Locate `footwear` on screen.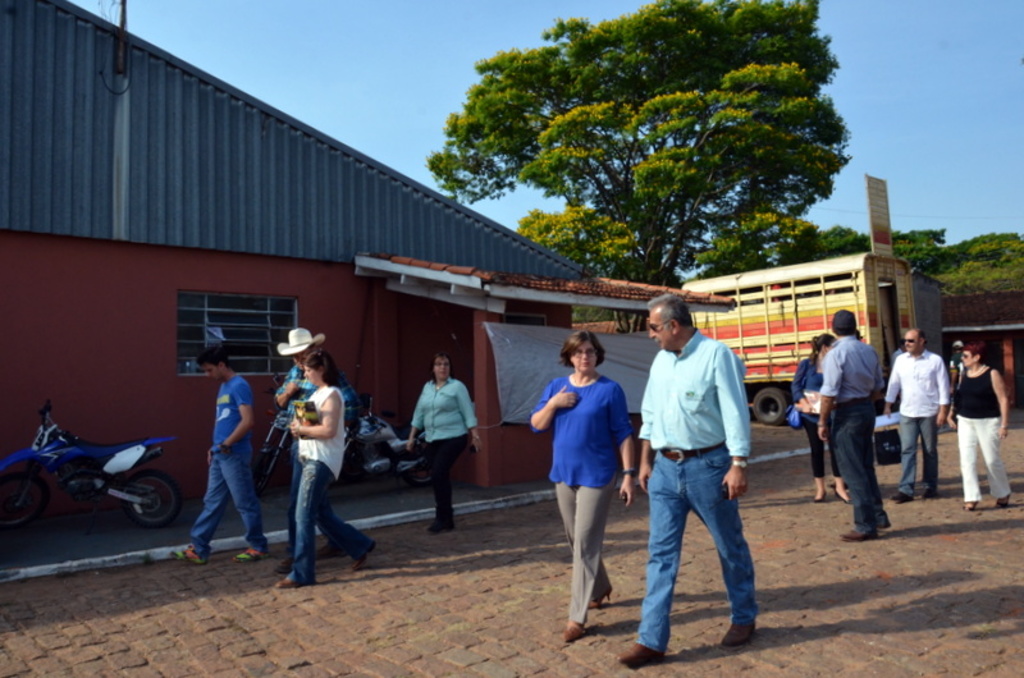
On screen at crop(425, 518, 457, 536).
